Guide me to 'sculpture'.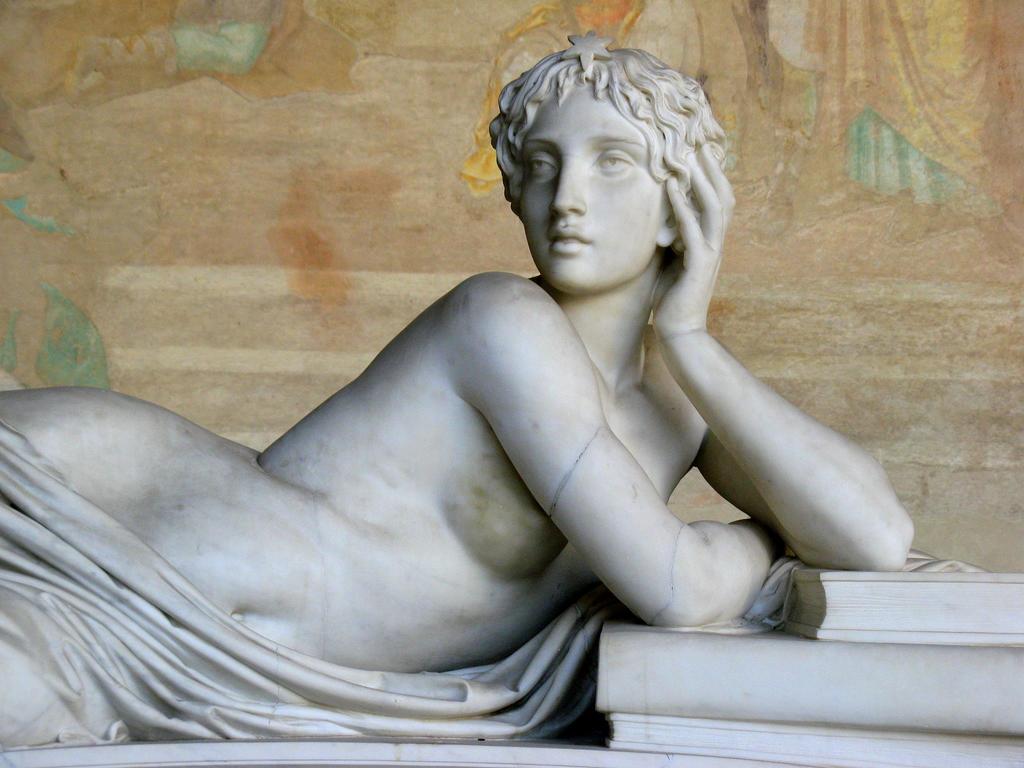
Guidance: [0,25,909,759].
